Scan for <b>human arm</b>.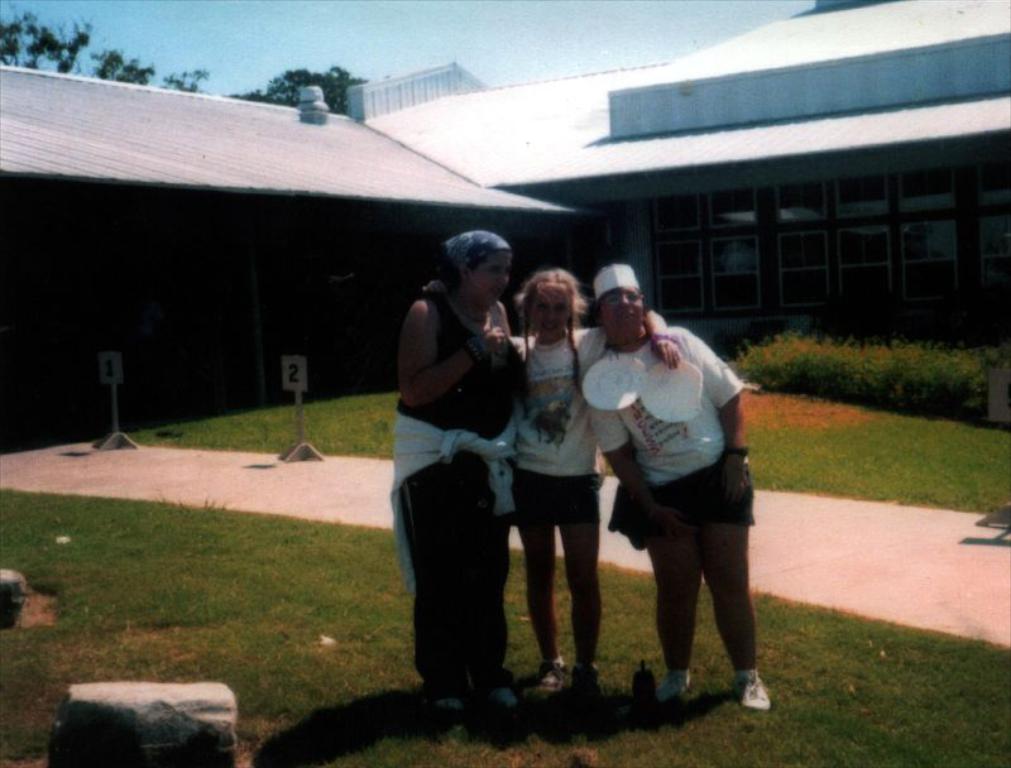
Scan result: 681 323 757 498.
